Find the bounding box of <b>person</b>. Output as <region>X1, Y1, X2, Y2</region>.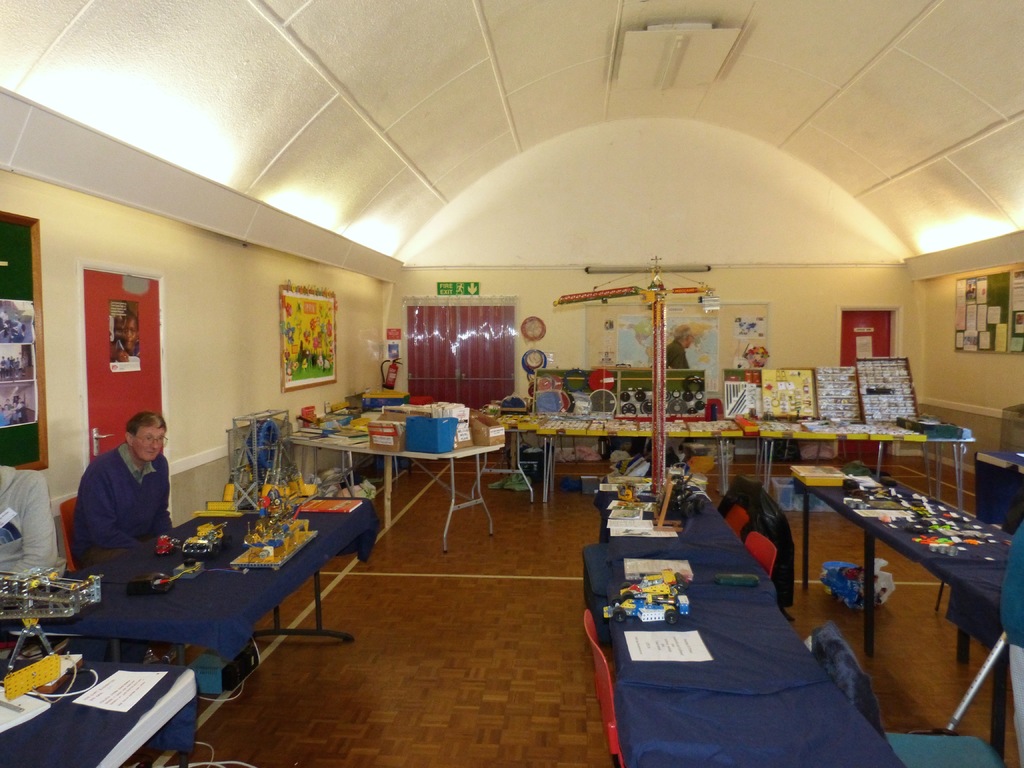
<region>70, 408, 170, 663</region>.
